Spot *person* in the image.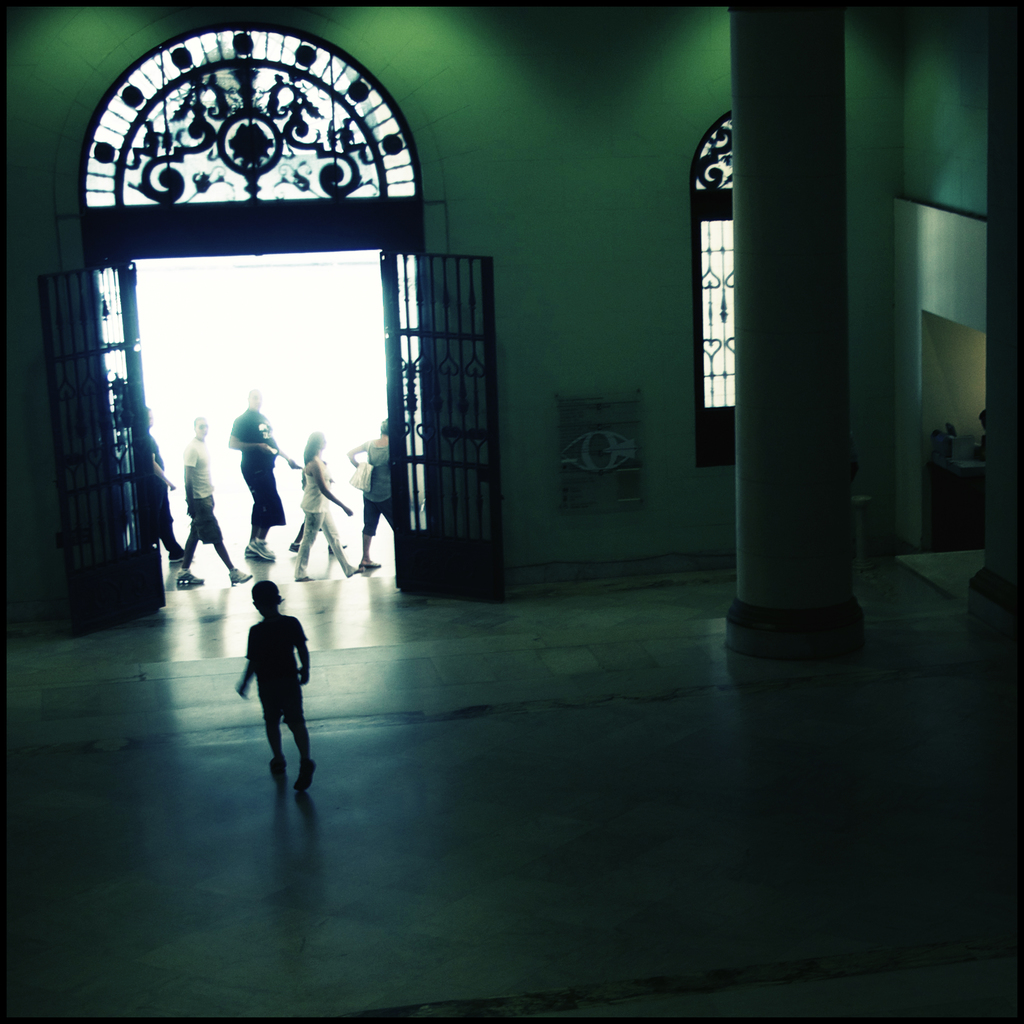
*person* found at [left=210, top=587, right=328, bottom=806].
